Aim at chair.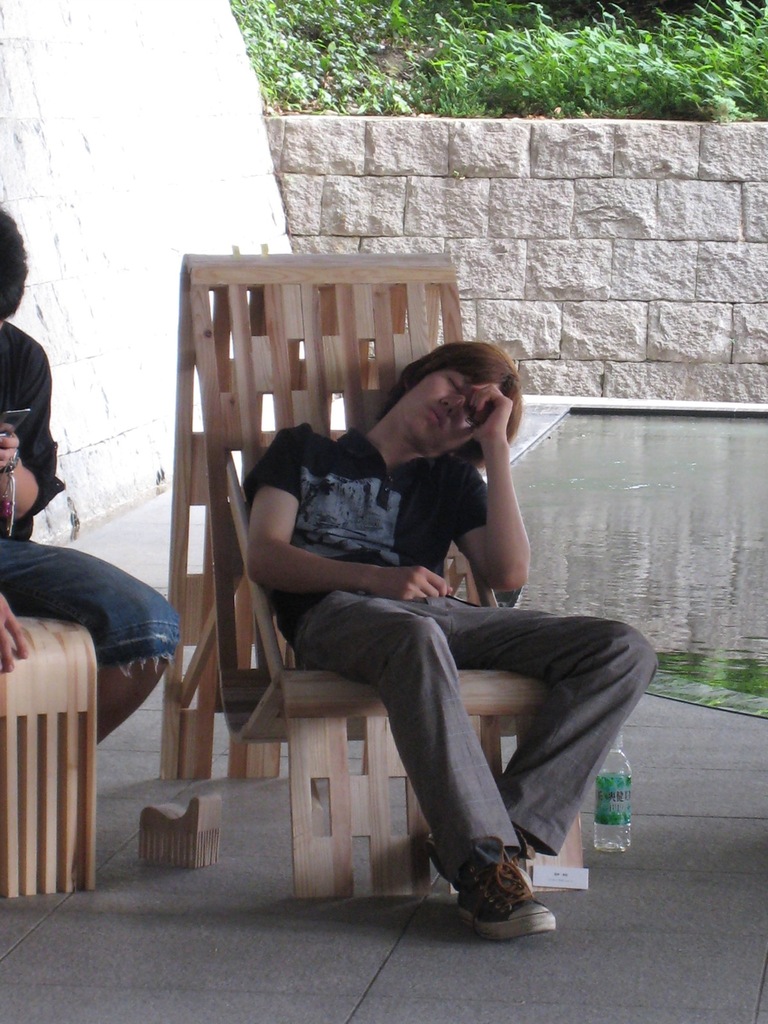
Aimed at Rect(177, 339, 627, 941).
